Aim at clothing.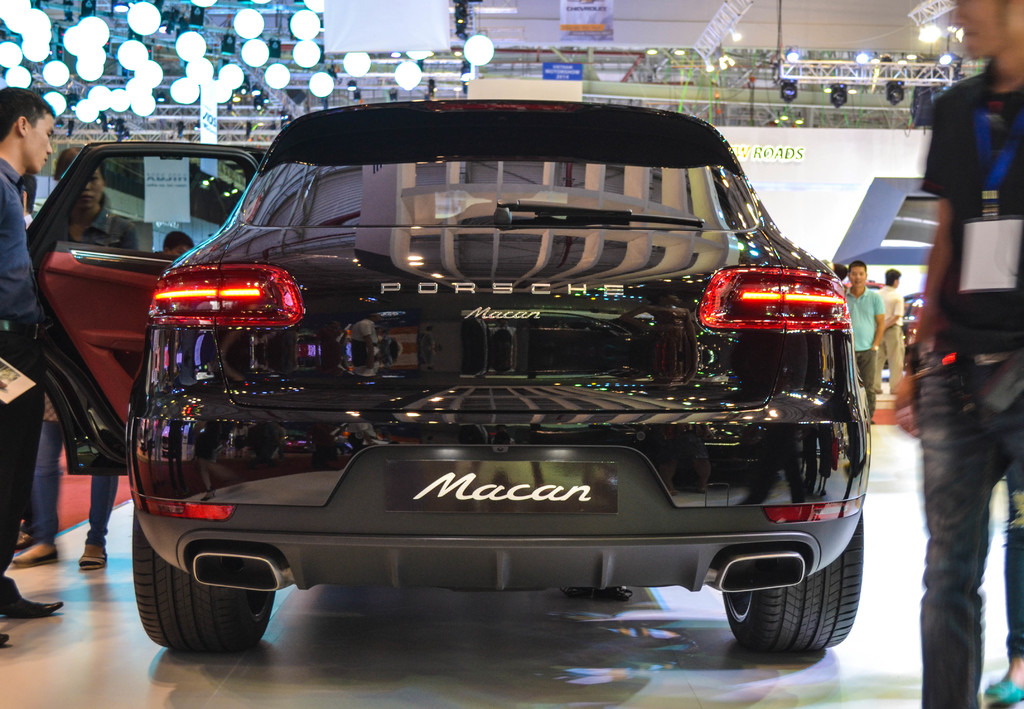
Aimed at bbox=[35, 200, 108, 541].
